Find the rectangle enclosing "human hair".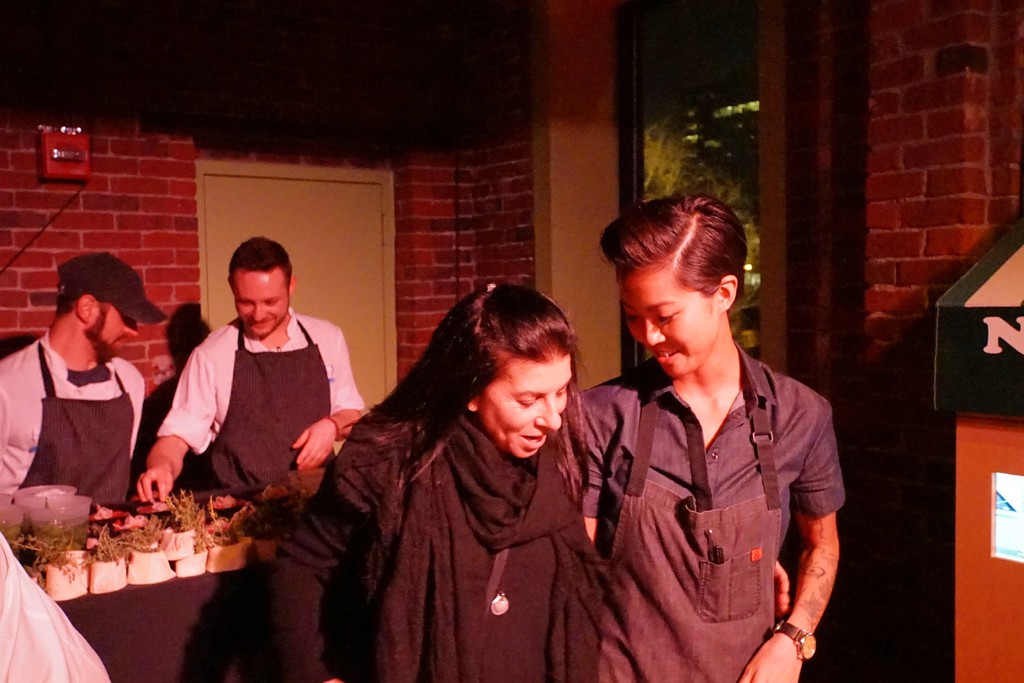
45/281/114/324.
